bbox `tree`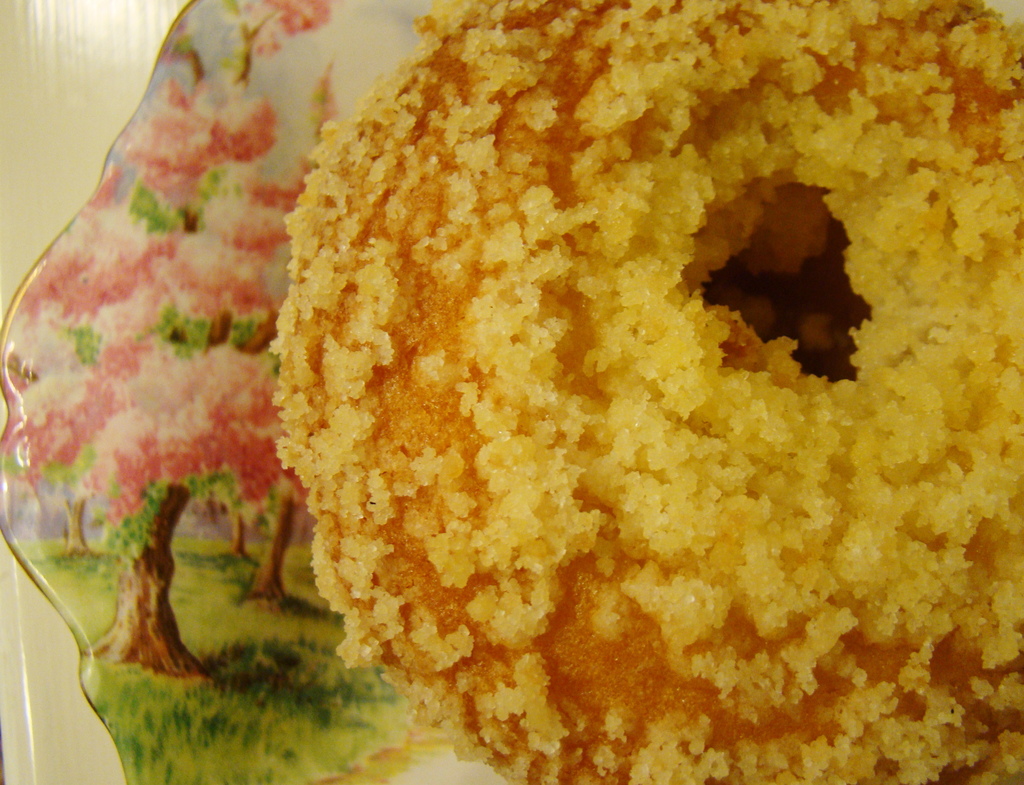
left=195, top=396, right=289, bottom=546
